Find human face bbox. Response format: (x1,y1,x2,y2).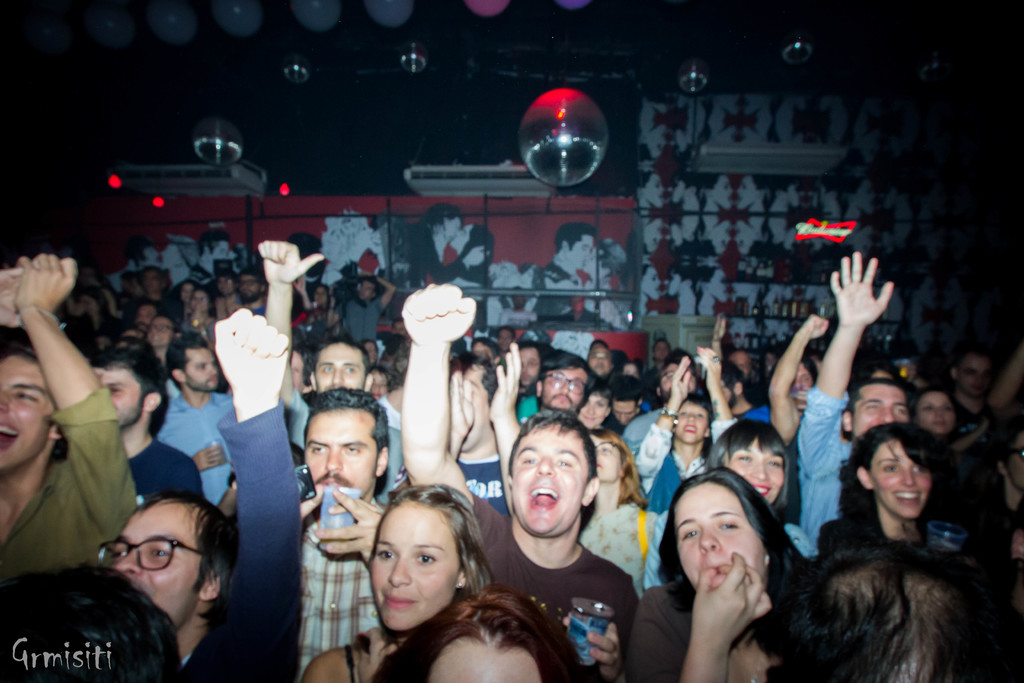
(637,266,664,299).
